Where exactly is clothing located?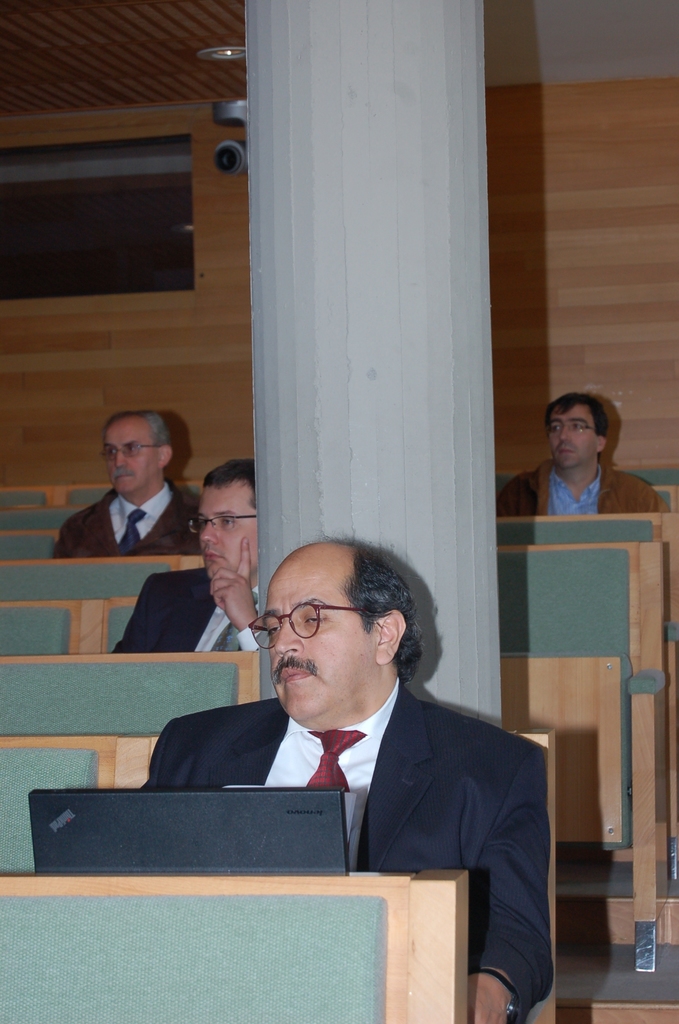
Its bounding box is 113,565,260,651.
